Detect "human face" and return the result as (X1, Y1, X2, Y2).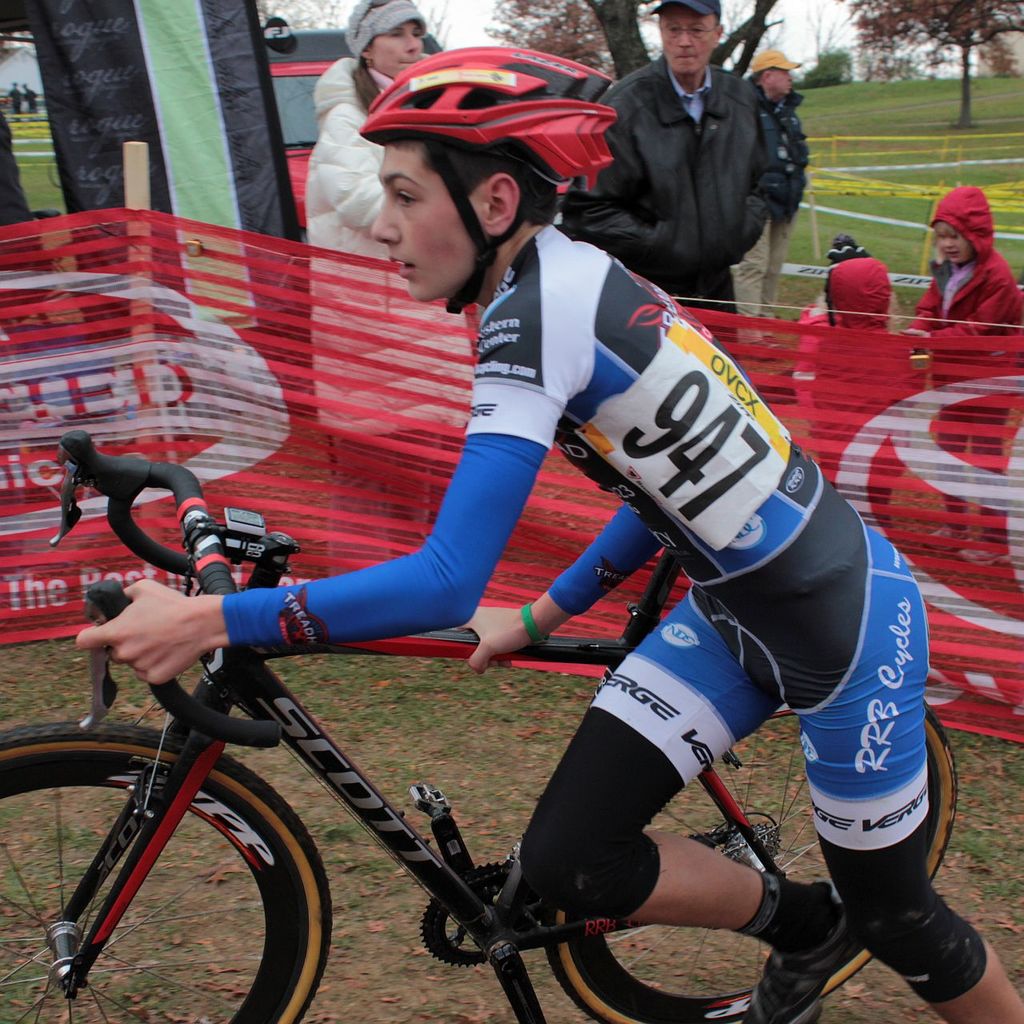
(660, 5, 716, 75).
